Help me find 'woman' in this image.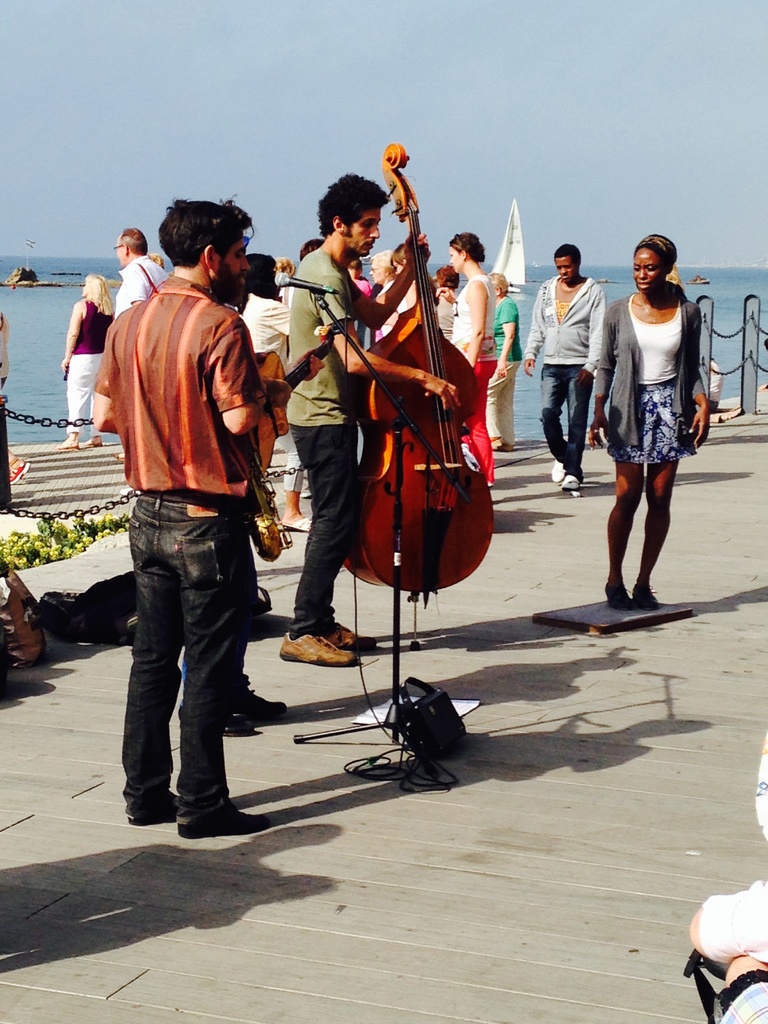
Found it: detection(431, 225, 497, 490).
